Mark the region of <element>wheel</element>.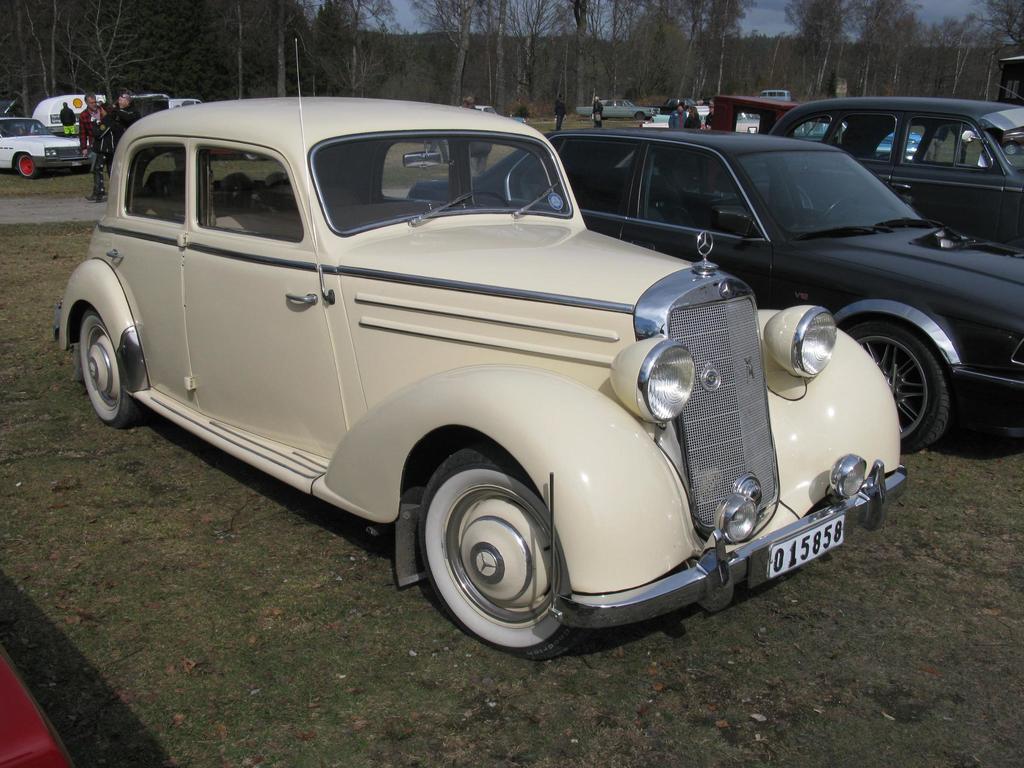
Region: [x1=815, y1=198, x2=859, y2=224].
